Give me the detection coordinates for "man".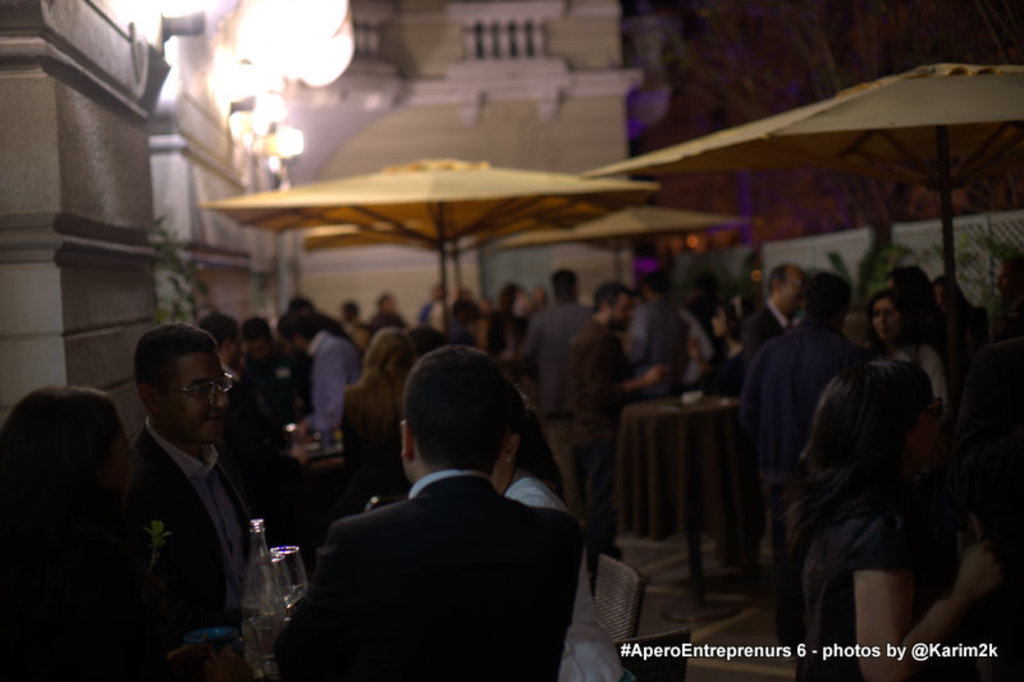
{"left": 520, "top": 269, "right": 591, "bottom": 418}.
